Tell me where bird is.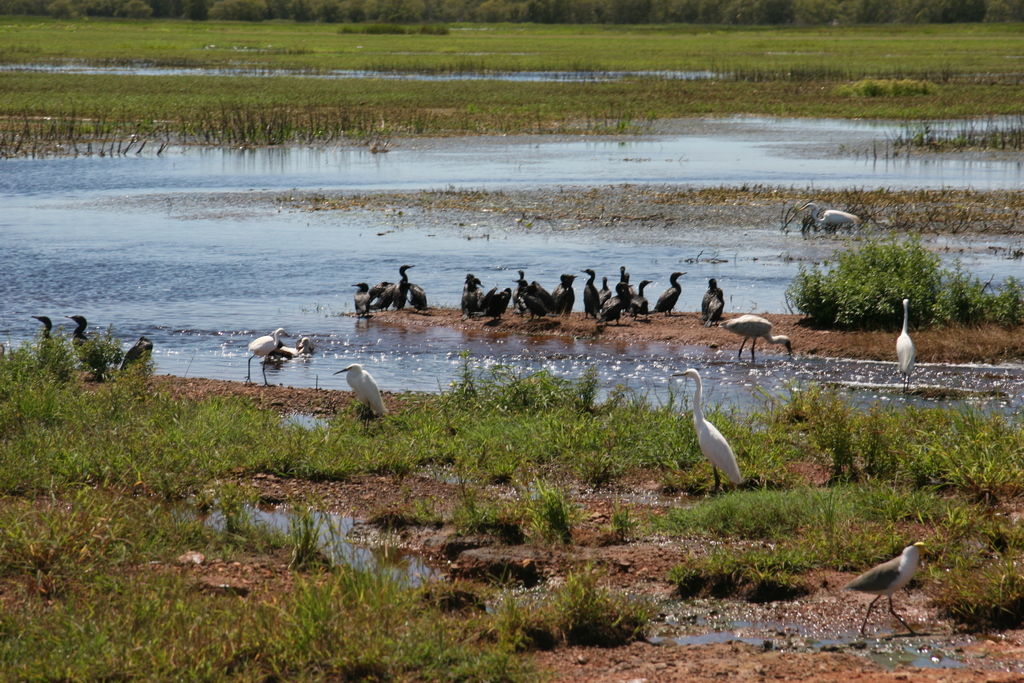
bird is at x1=584 y1=266 x2=612 y2=320.
